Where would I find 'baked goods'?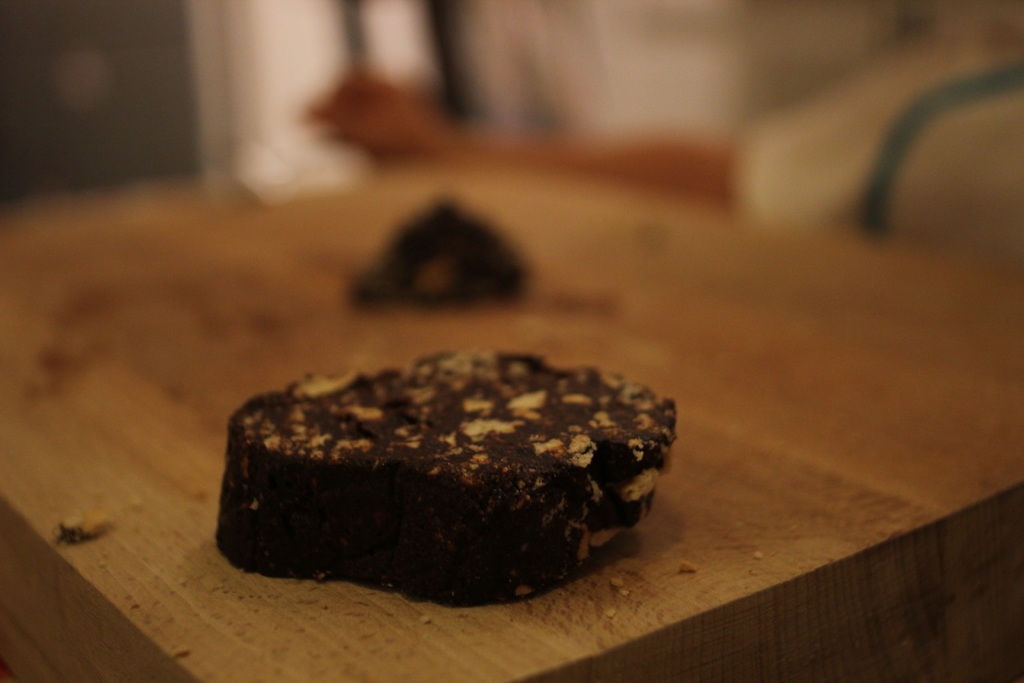
At select_region(360, 199, 547, 318).
